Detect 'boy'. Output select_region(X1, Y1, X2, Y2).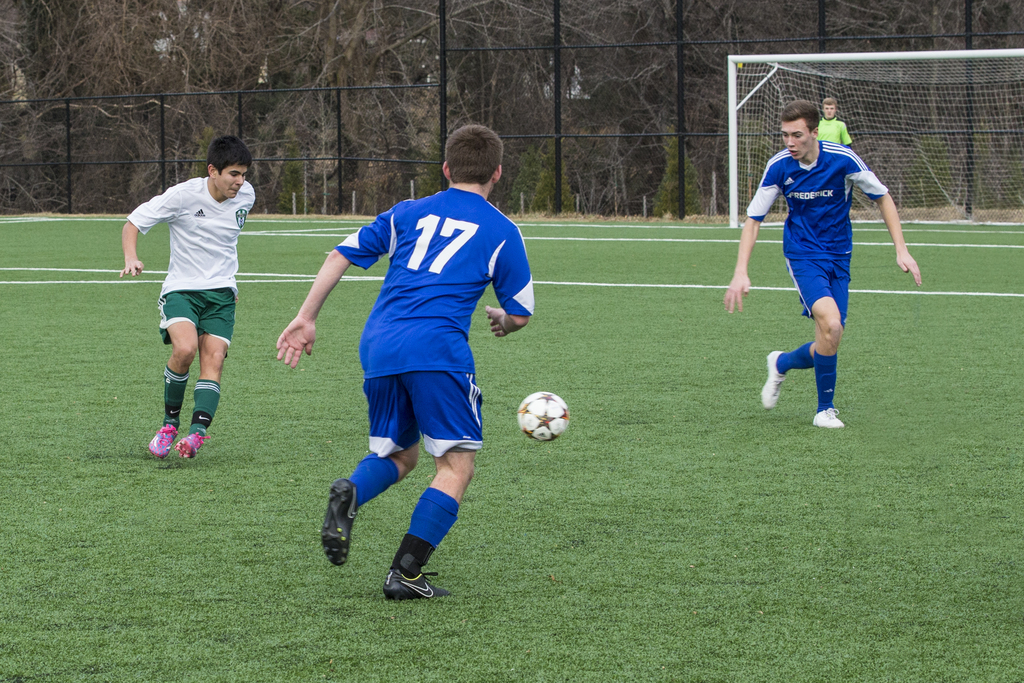
select_region(278, 125, 534, 599).
